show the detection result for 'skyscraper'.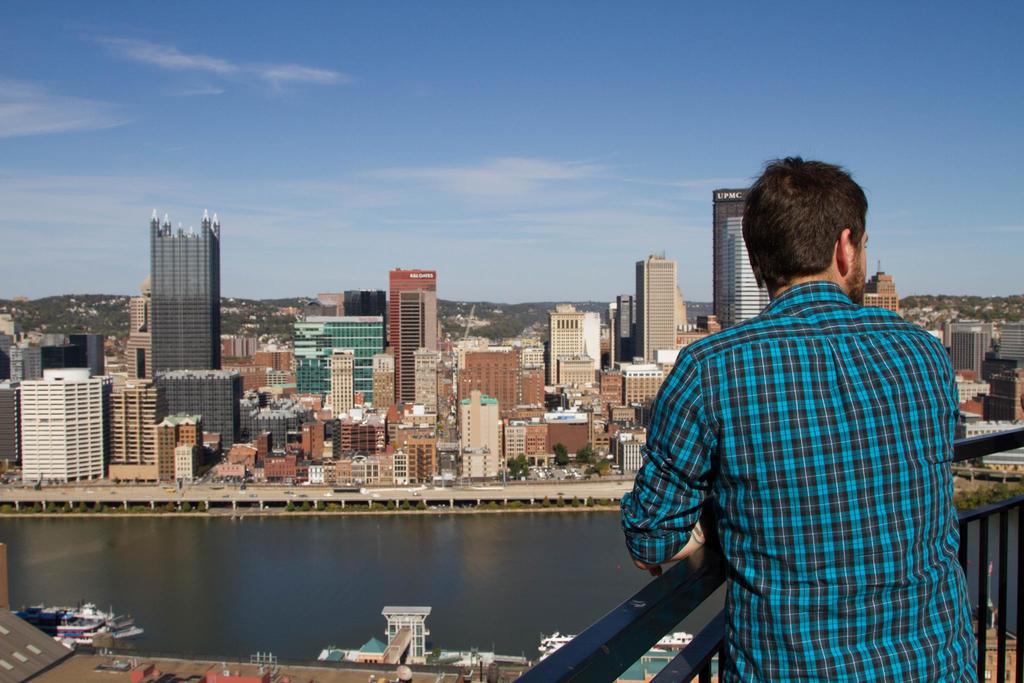
l=8, t=329, r=115, b=376.
